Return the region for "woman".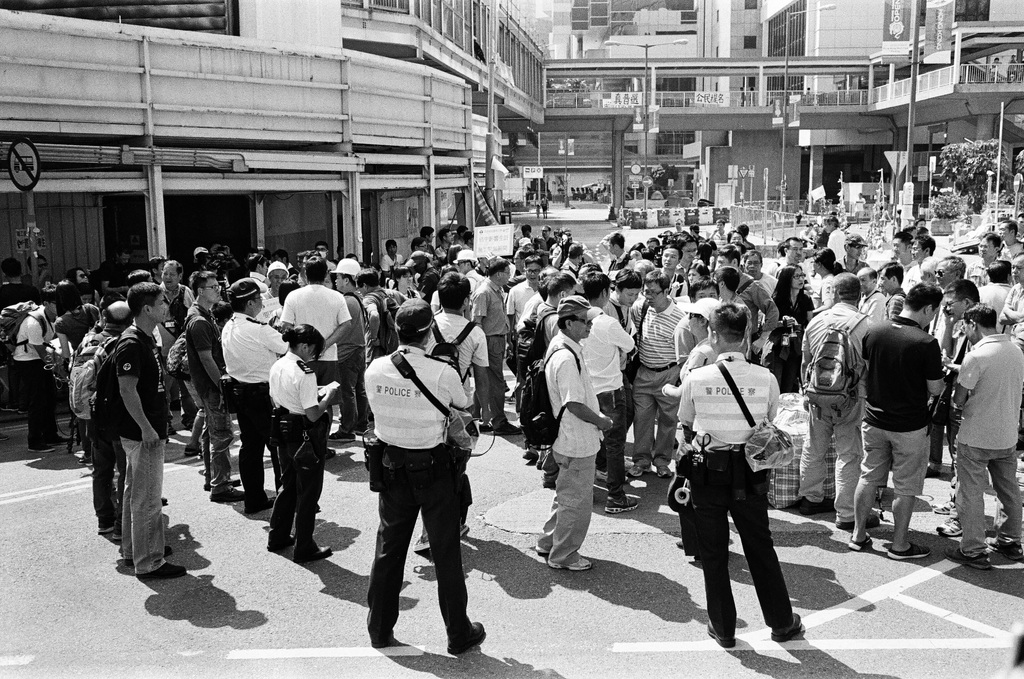
select_region(688, 256, 710, 283).
